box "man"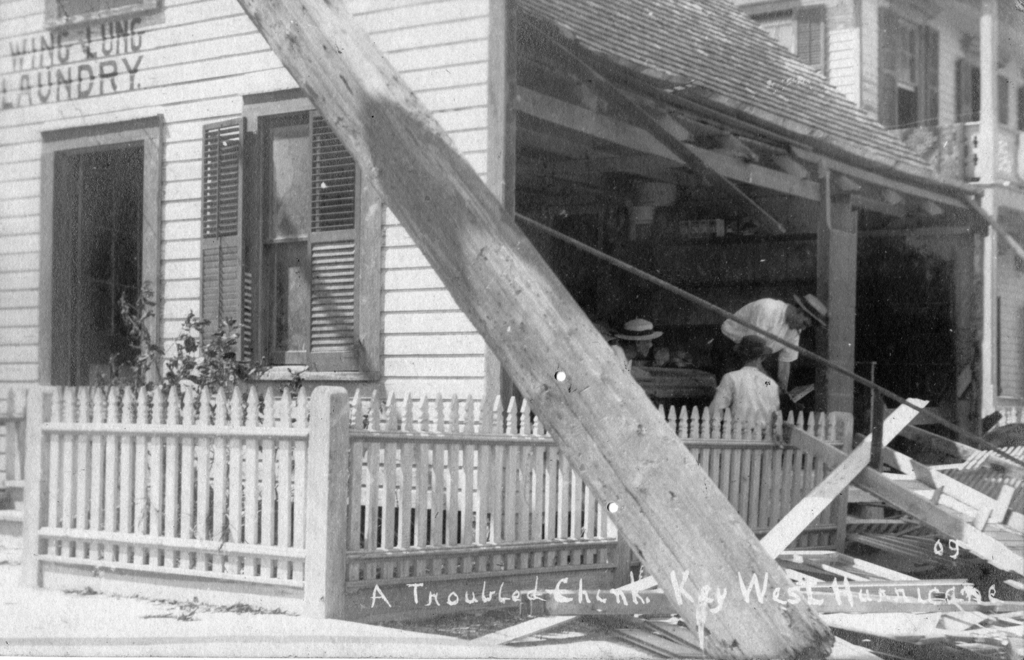
[left=708, top=291, right=828, bottom=385]
